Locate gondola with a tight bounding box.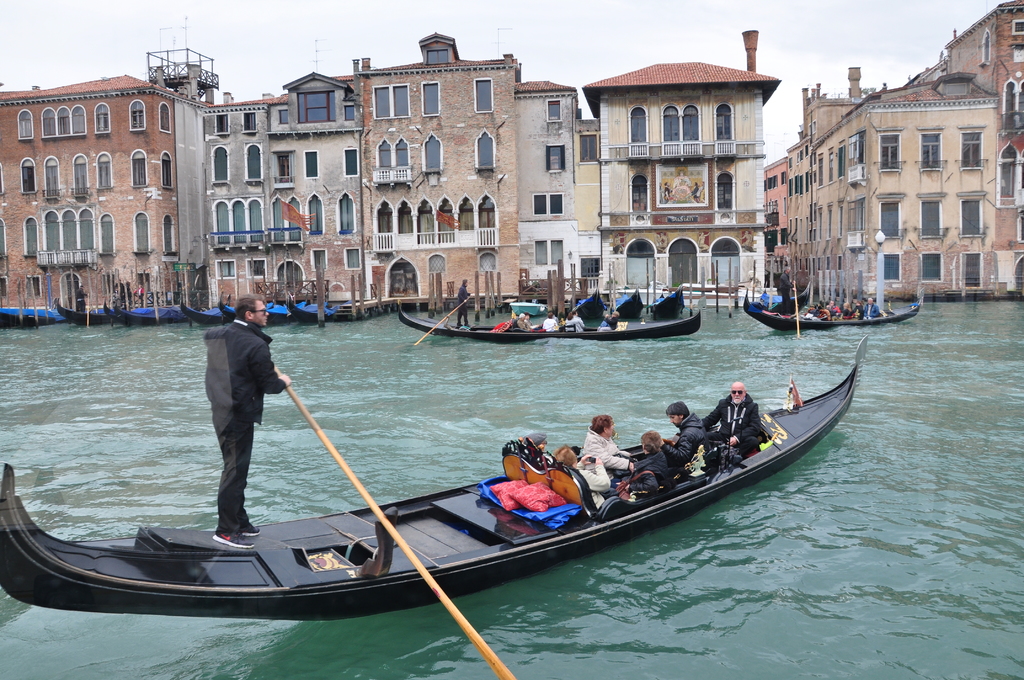
locate(574, 281, 607, 317).
